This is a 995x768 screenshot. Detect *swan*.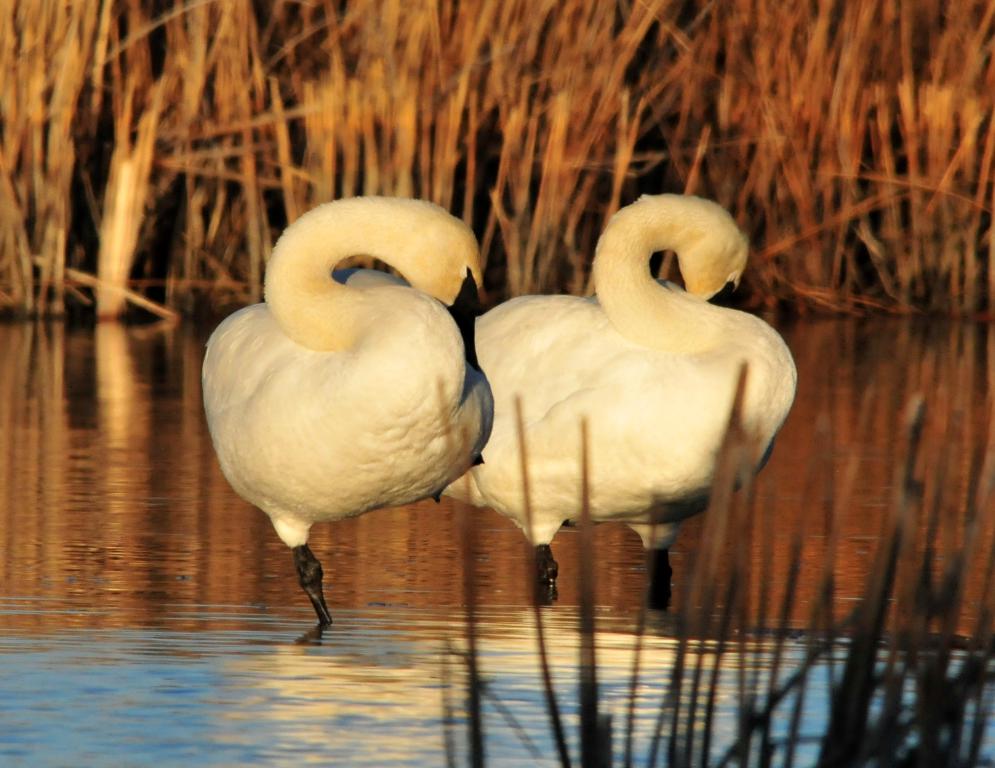
<region>472, 200, 813, 621</region>.
